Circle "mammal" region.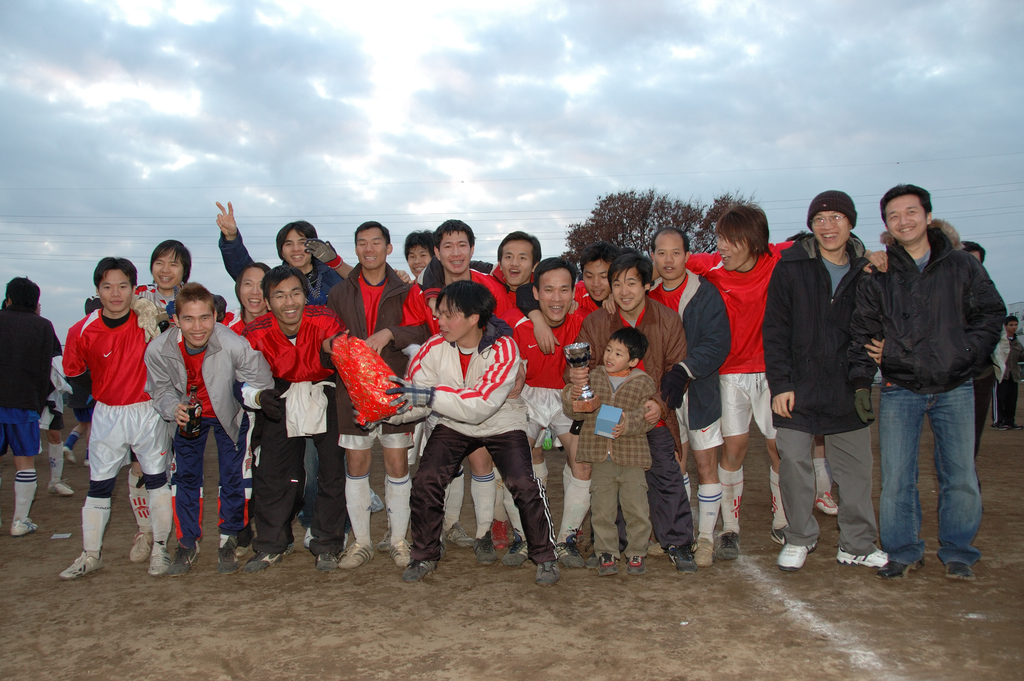
Region: (490, 233, 546, 306).
